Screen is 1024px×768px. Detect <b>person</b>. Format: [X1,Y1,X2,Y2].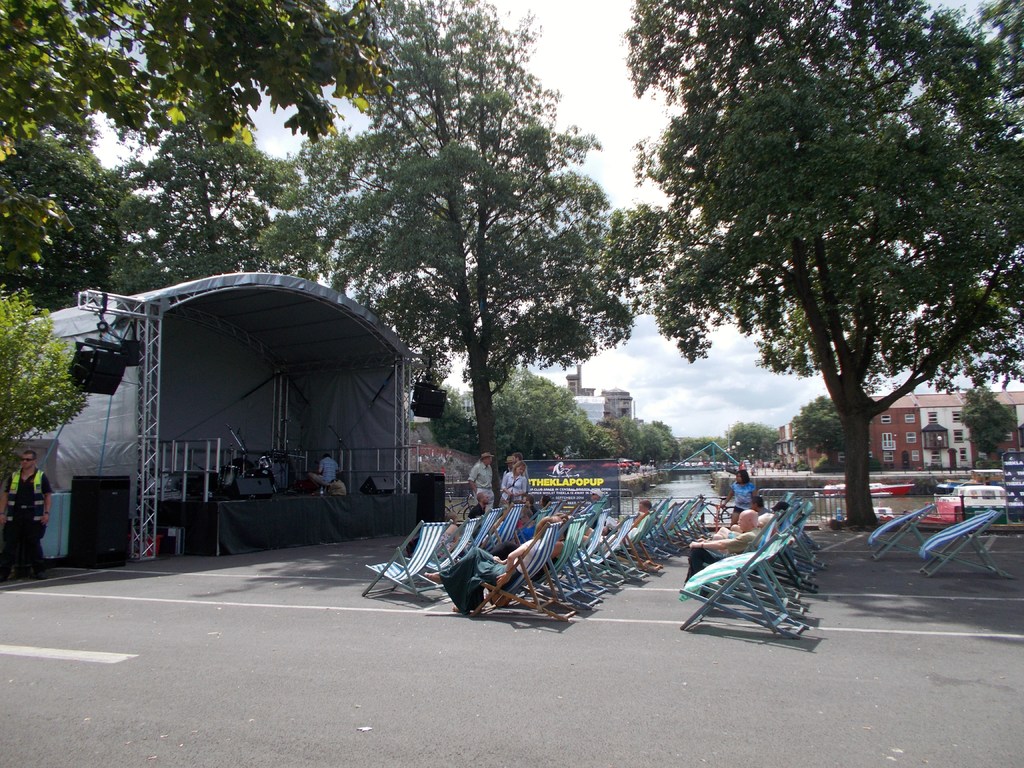
[732,502,793,529].
